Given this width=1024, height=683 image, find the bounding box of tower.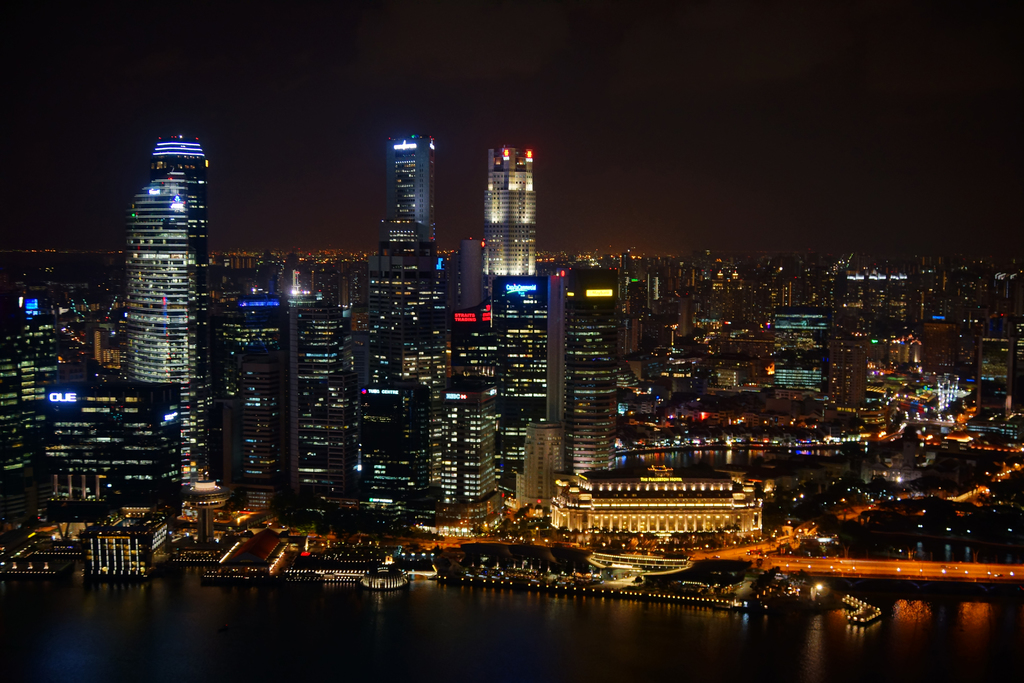
rect(386, 136, 435, 248).
